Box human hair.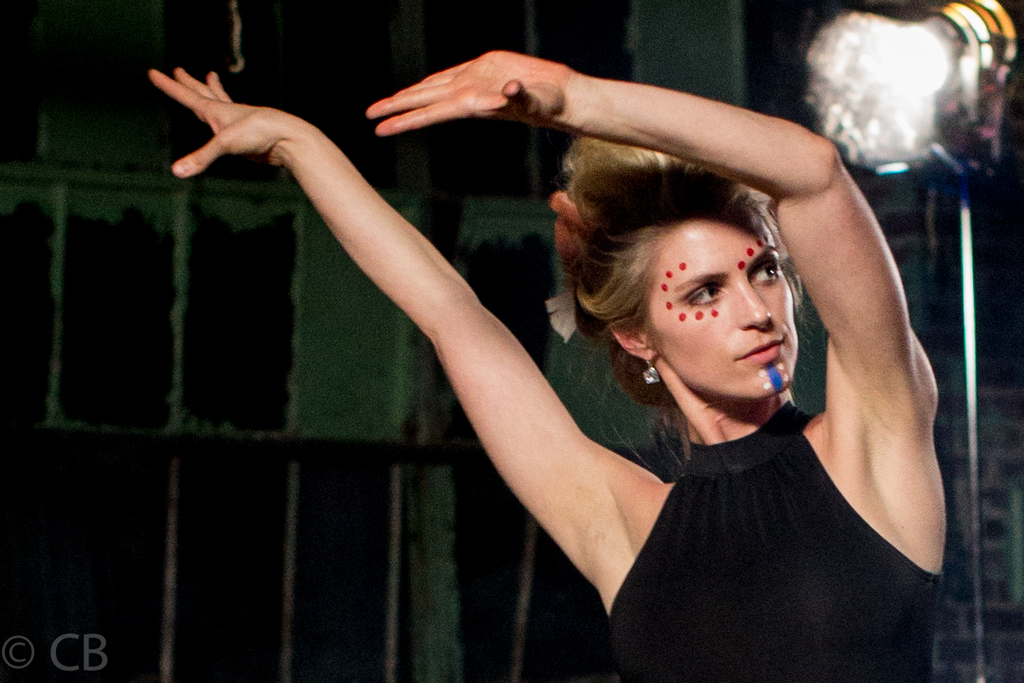
563/150/810/373.
